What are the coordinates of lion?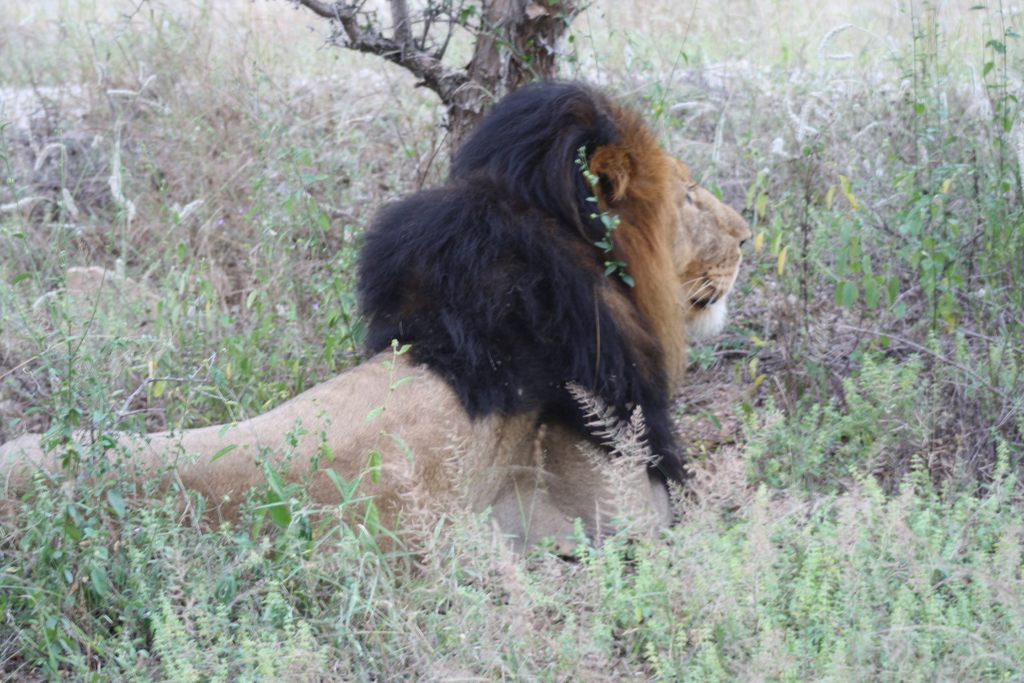
0/76/753/617.
